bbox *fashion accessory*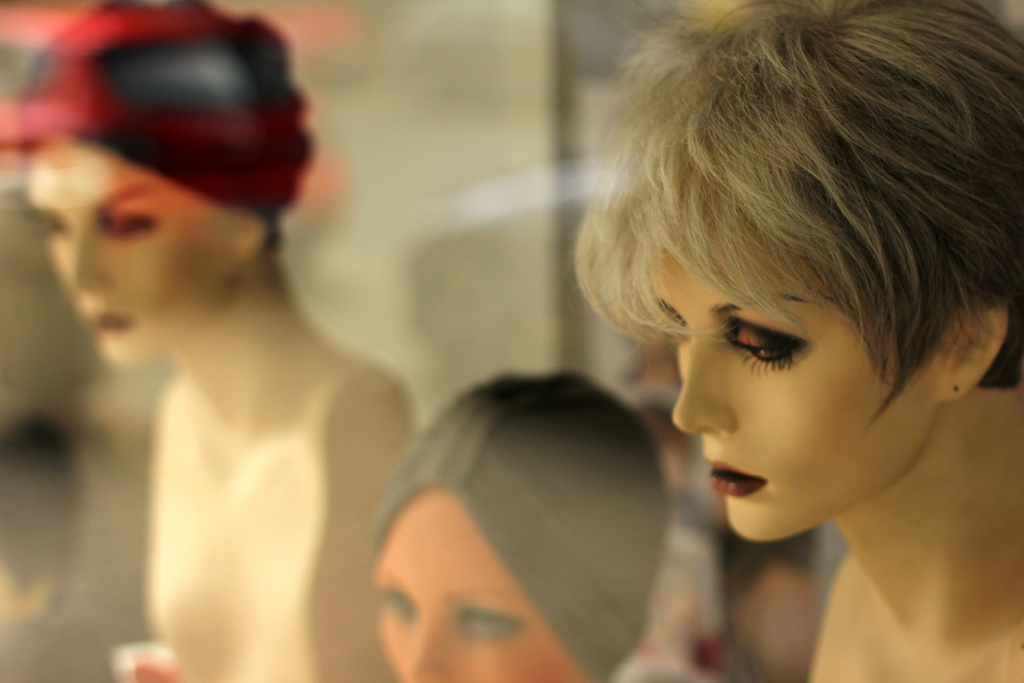
(941,378,966,402)
